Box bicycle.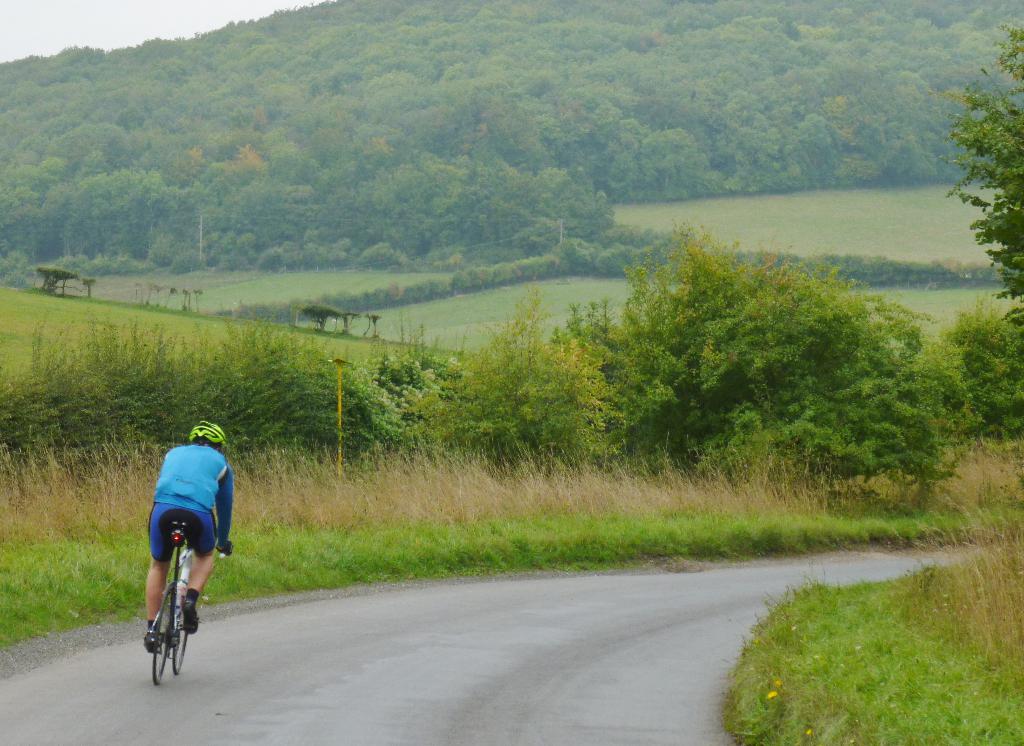
131,528,221,685.
